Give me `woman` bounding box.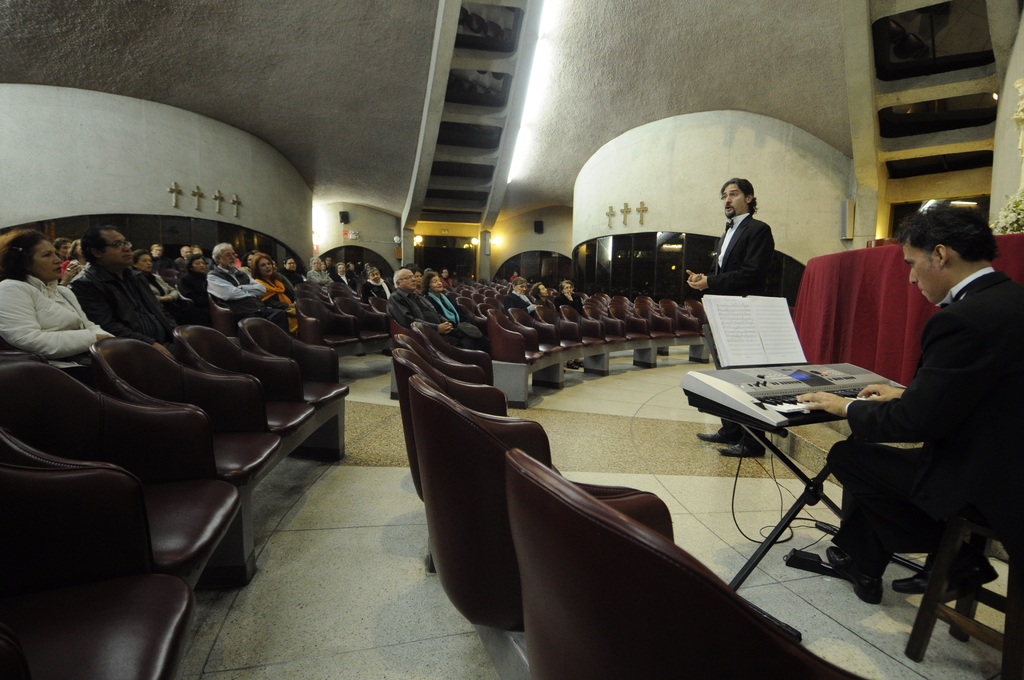
left=136, top=248, right=182, bottom=309.
